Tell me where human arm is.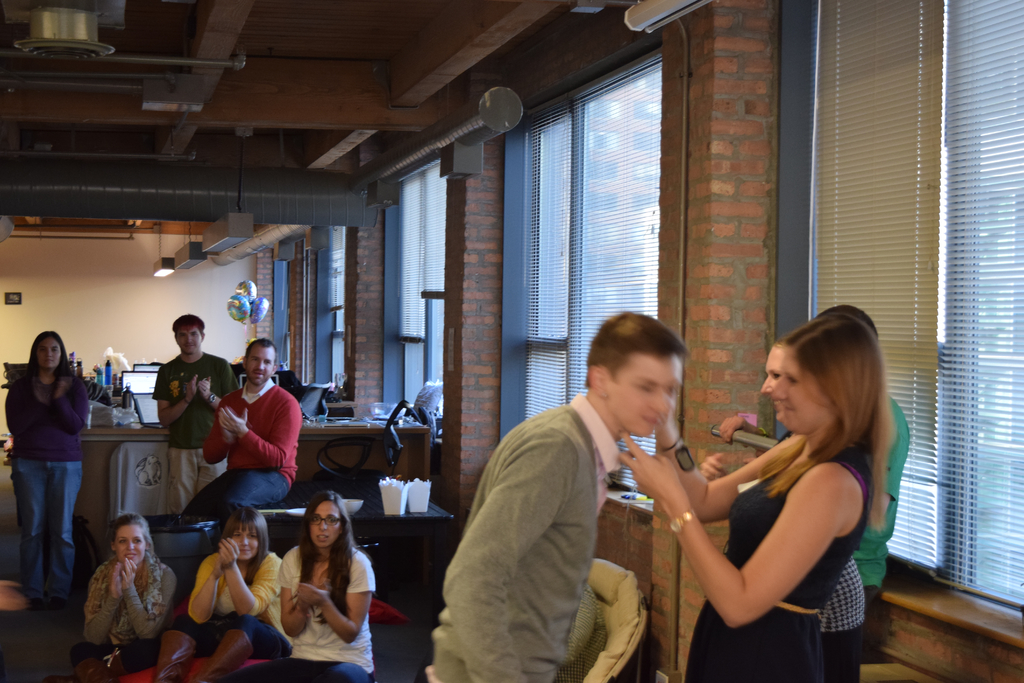
human arm is at box(446, 431, 577, 682).
